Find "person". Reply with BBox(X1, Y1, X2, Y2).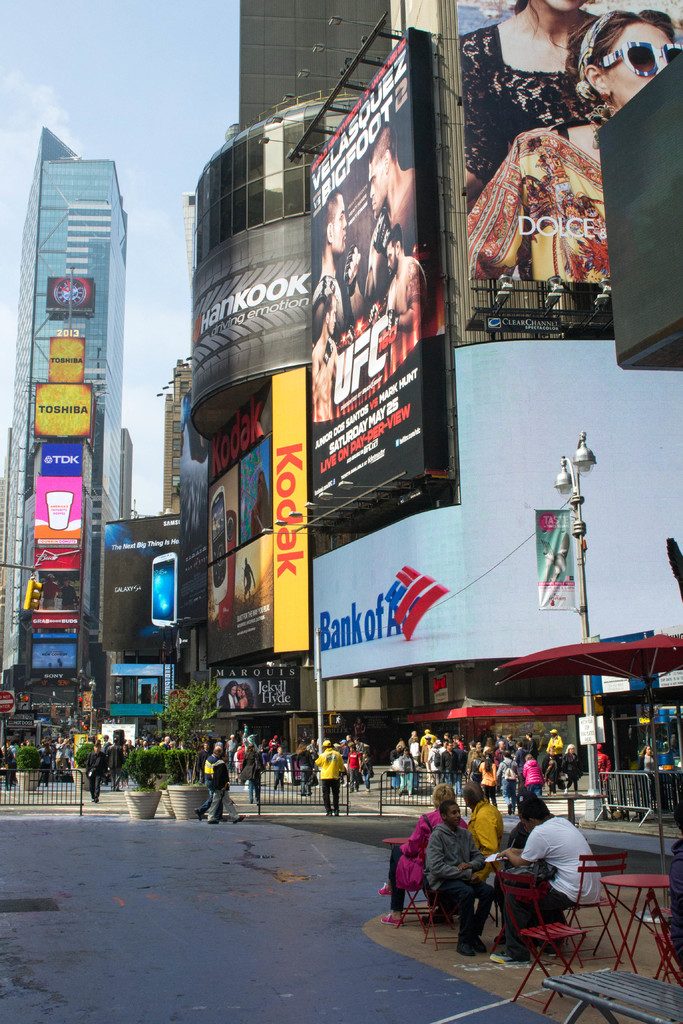
BBox(310, 289, 340, 417).
